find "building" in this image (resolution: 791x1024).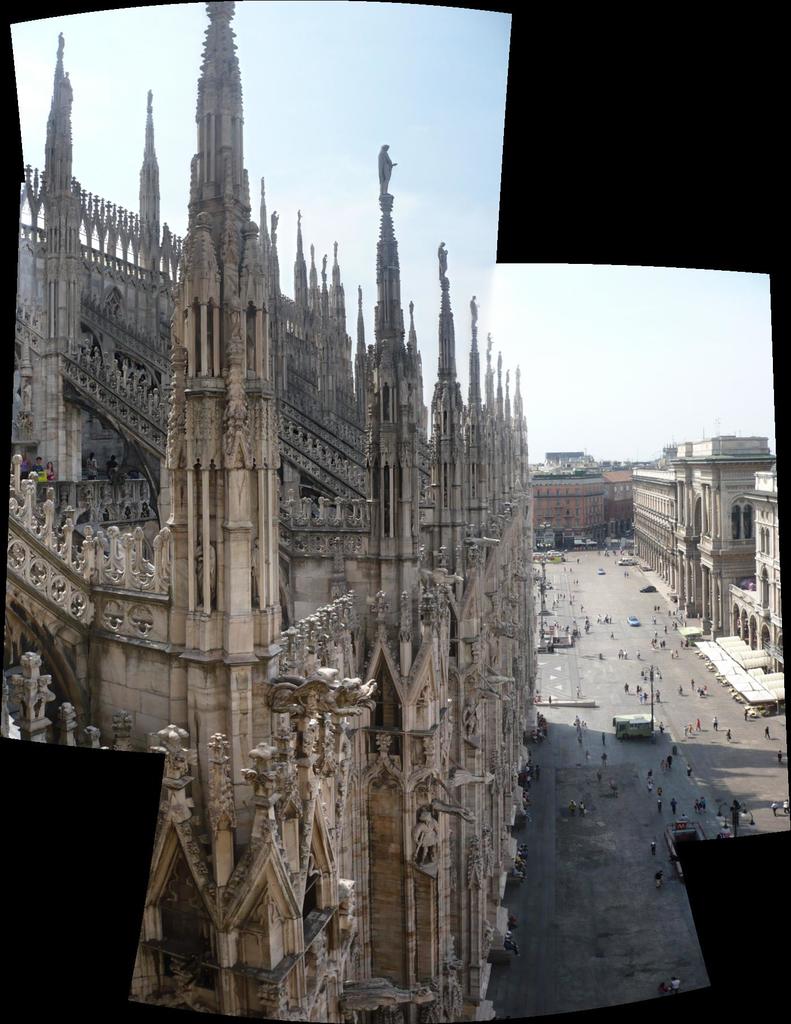
641, 440, 783, 671.
